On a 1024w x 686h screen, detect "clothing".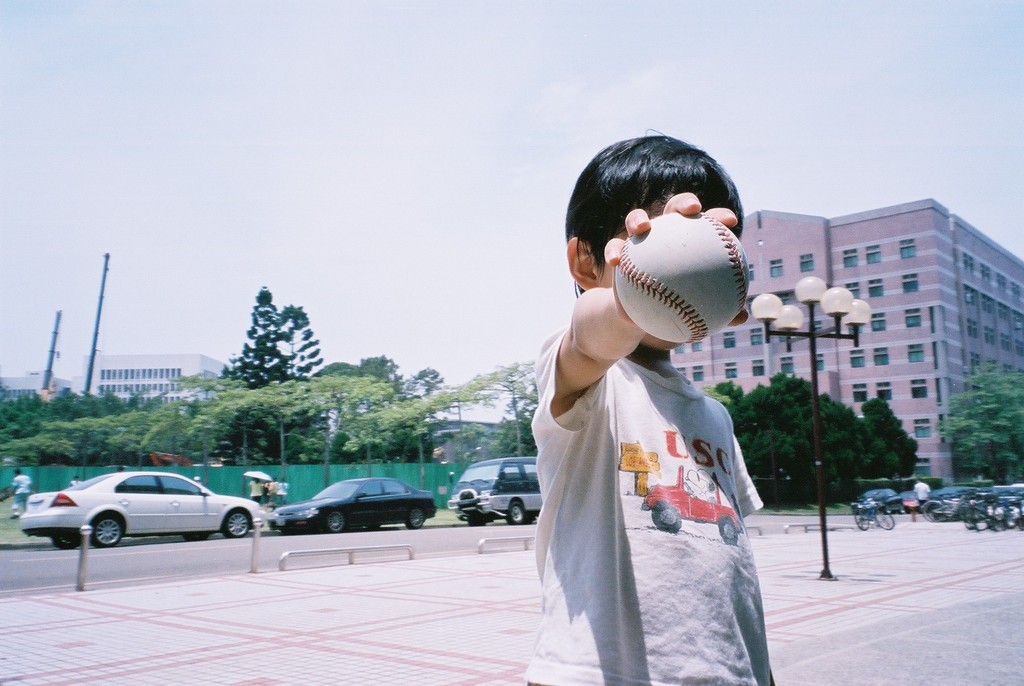
263:482:268:506.
